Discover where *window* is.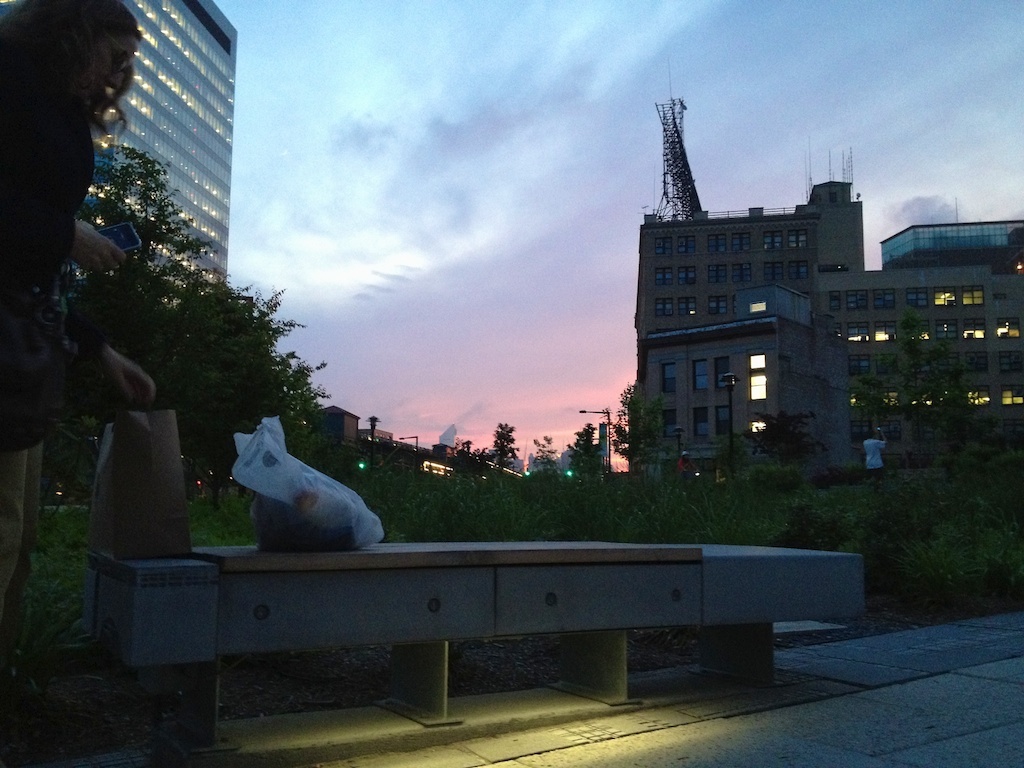
Discovered at 765, 230, 782, 247.
